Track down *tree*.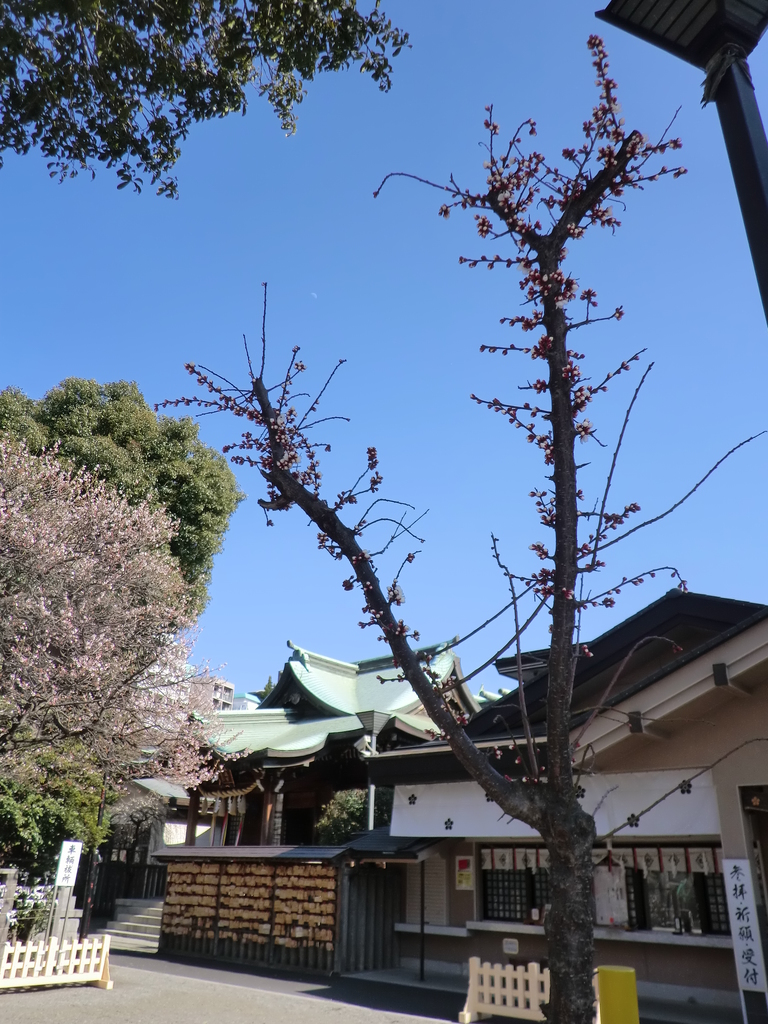
Tracked to 133, 20, 767, 1023.
